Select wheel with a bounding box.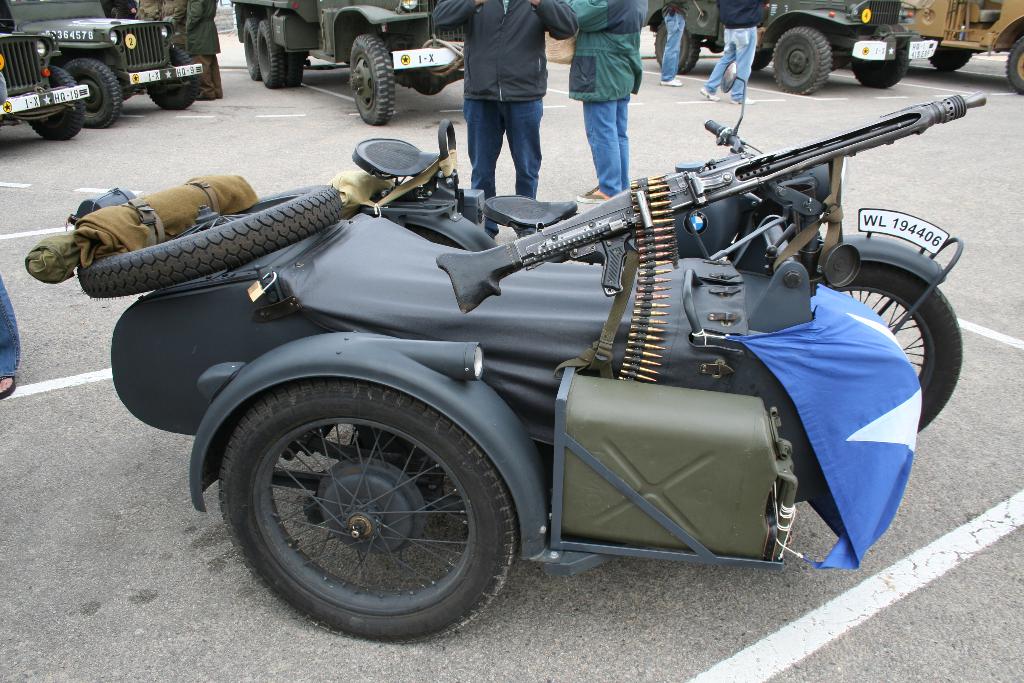
locate(239, 13, 262, 86).
